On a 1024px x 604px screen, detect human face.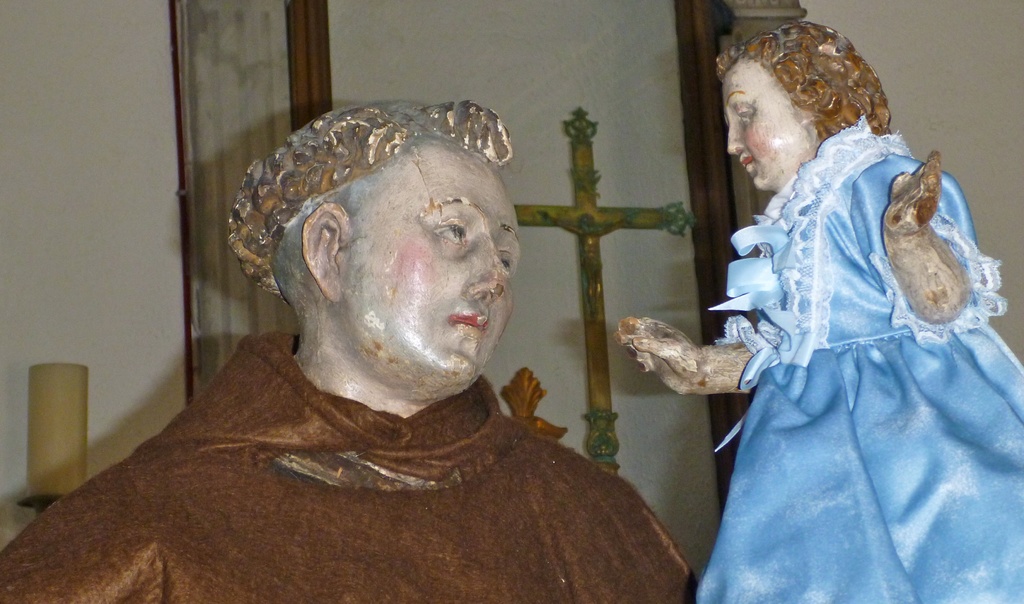
bbox=(349, 154, 522, 384).
